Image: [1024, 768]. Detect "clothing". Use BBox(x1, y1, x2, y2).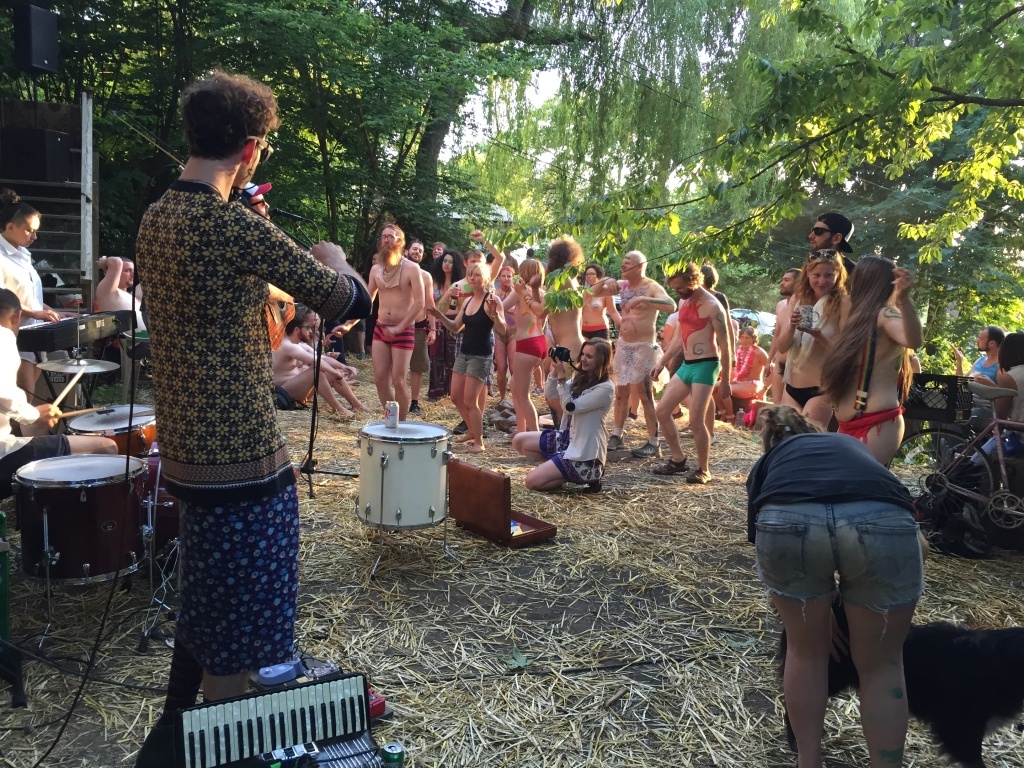
BBox(540, 378, 608, 486).
